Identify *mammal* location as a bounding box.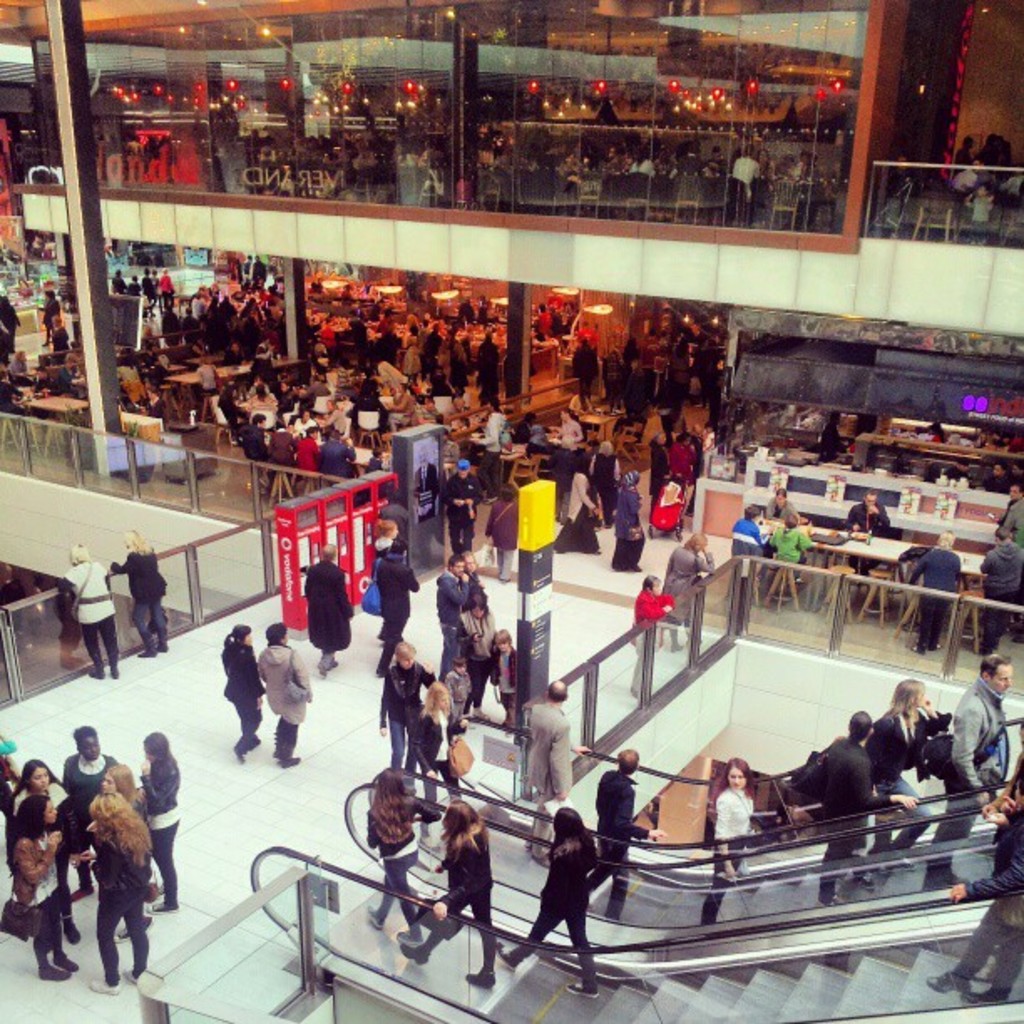
[left=12, top=761, right=75, bottom=937].
